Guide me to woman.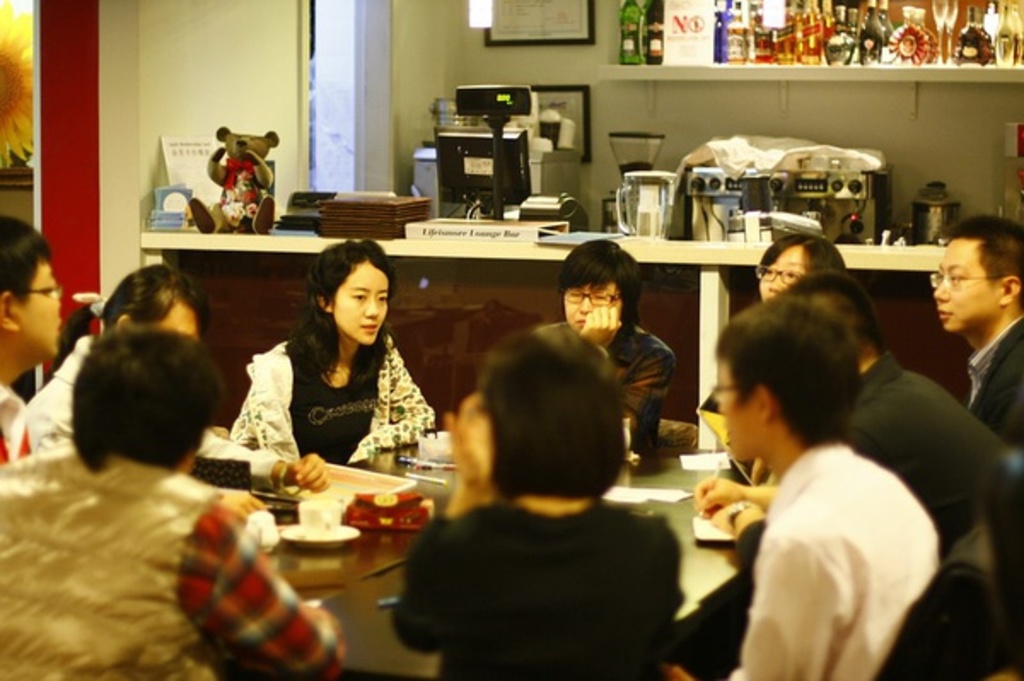
Guidance: 377:324:691:679.
